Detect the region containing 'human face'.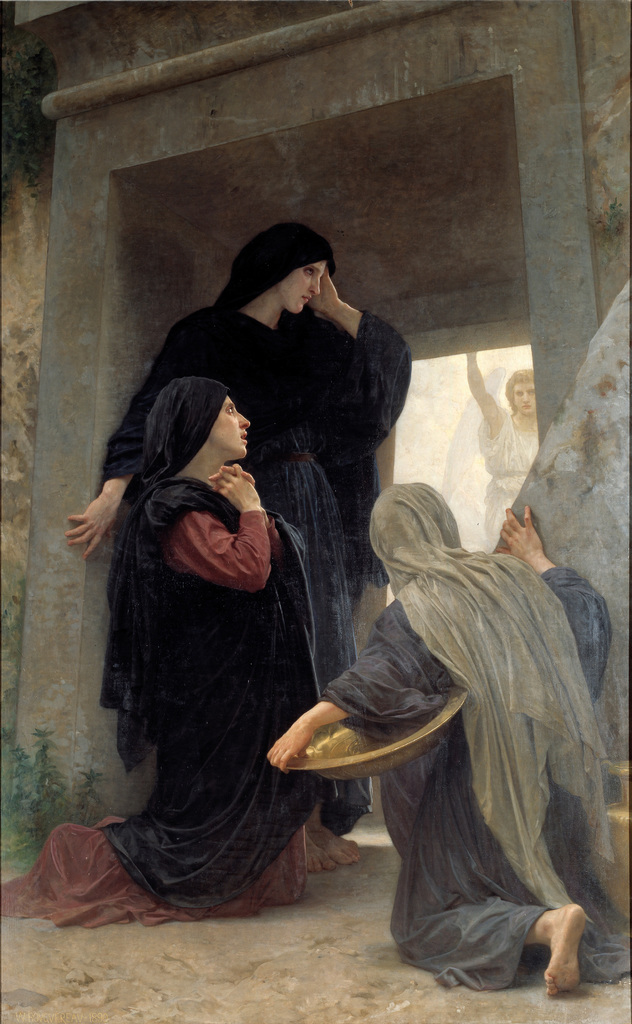
region(512, 379, 539, 414).
